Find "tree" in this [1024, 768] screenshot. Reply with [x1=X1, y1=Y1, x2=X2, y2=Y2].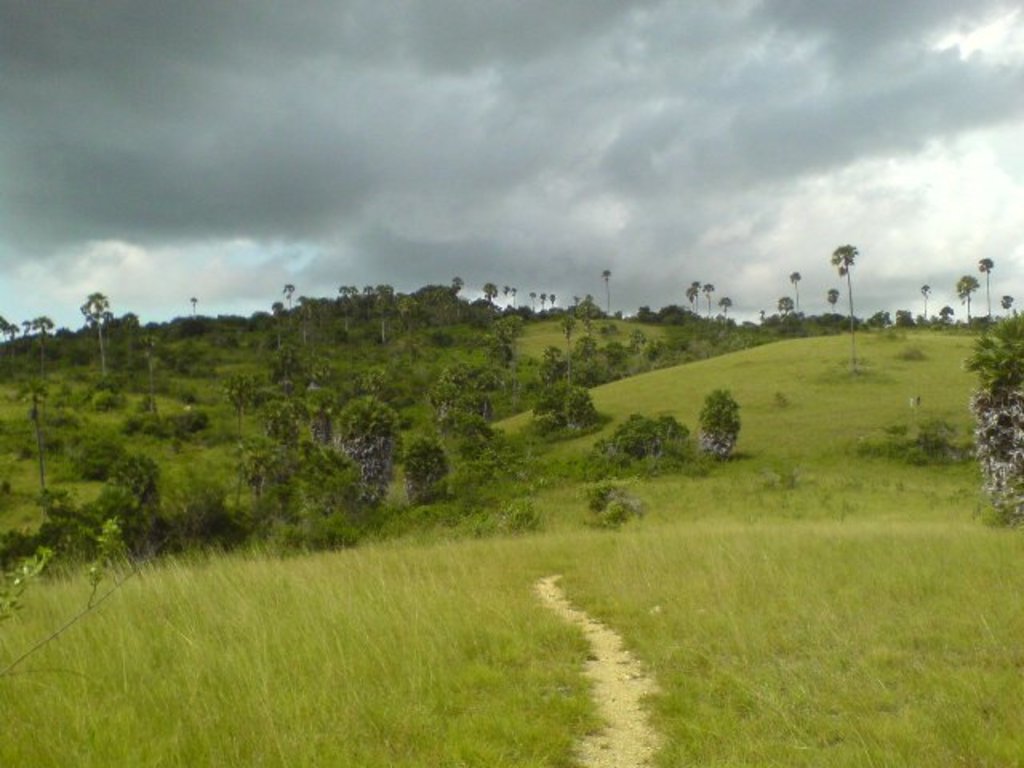
[x1=541, y1=290, x2=549, y2=314].
